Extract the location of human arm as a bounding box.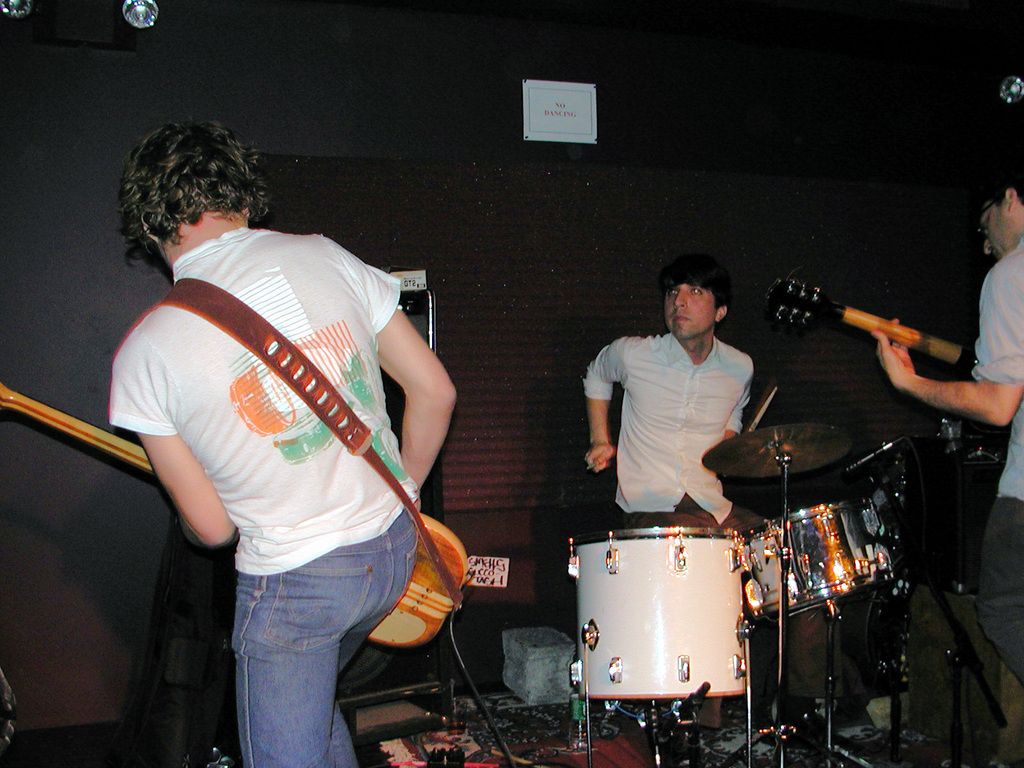
868,265,1023,426.
